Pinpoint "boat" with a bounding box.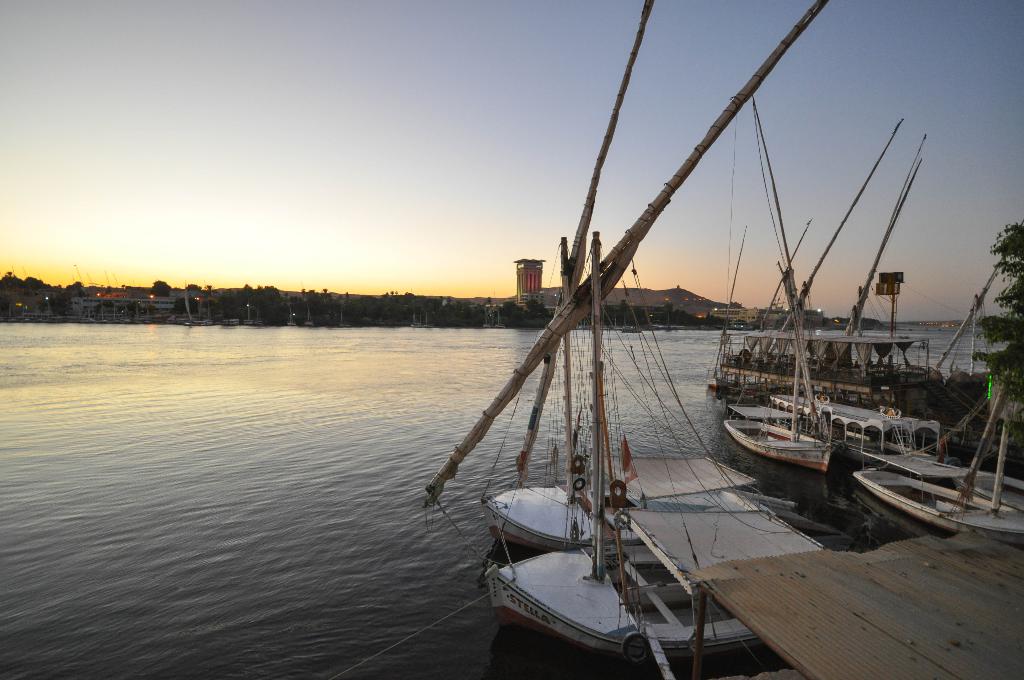
crop(850, 365, 1023, 535).
